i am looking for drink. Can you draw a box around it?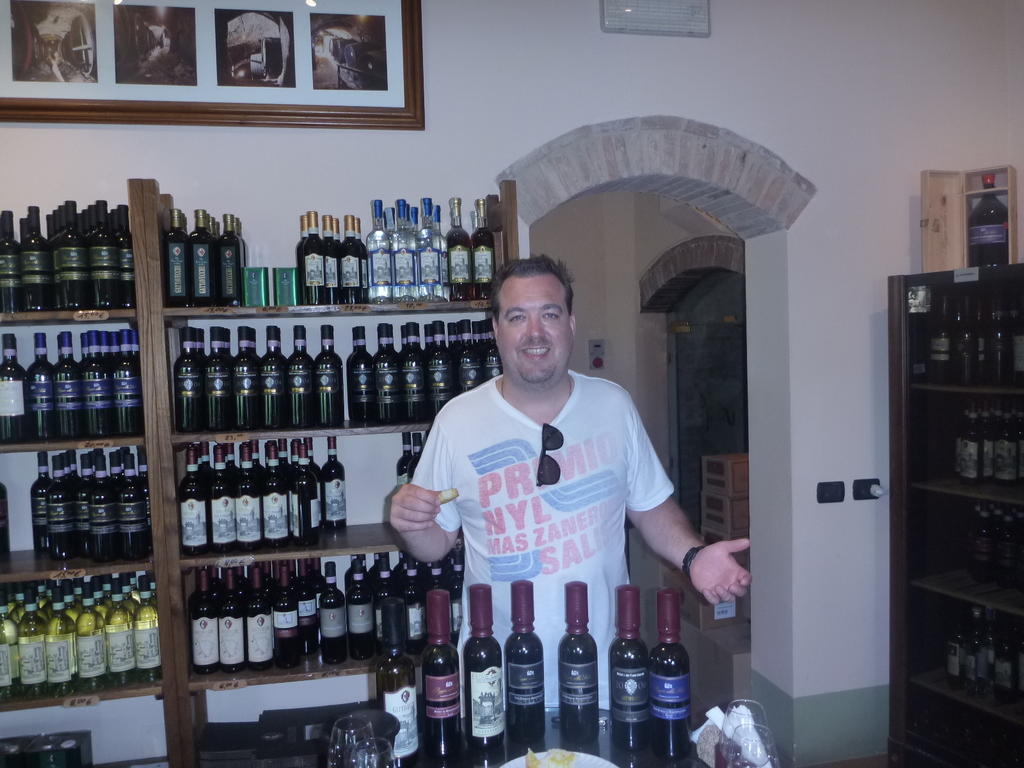
Sure, the bounding box is <bbox>372, 555, 397, 639</bbox>.
